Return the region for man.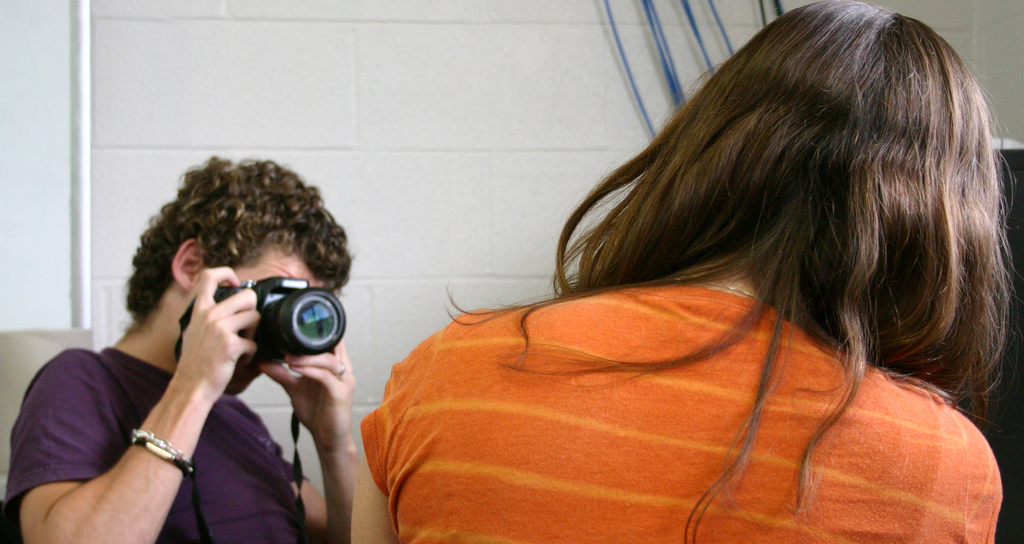
x1=9, y1=168, x2=351, y2=533.
